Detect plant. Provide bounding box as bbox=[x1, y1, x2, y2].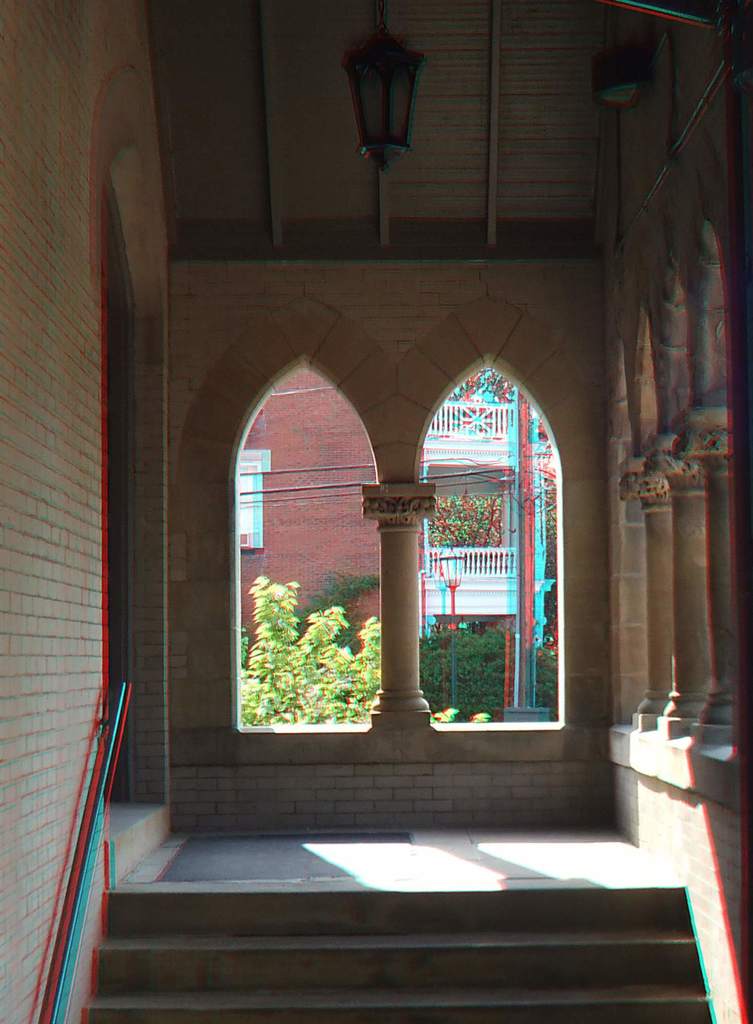
bbox=[542, 481, 556, 657].
